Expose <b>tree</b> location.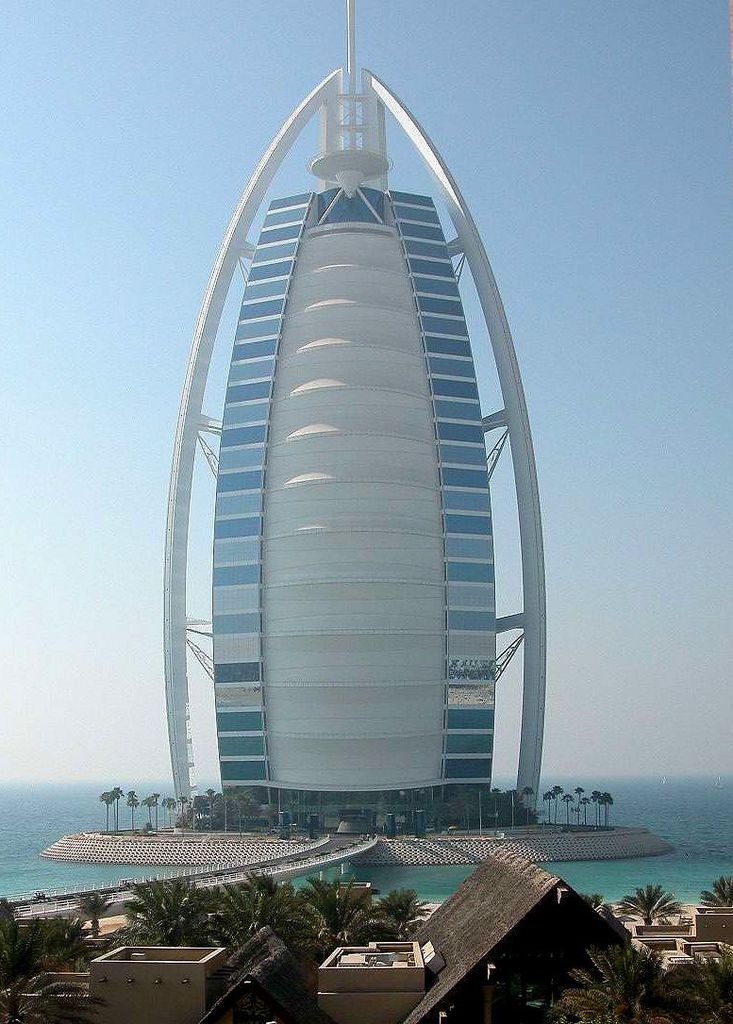
Exposed at {"x1": 560, "y1": 929, "x2": 667, "y2": 1023}.
